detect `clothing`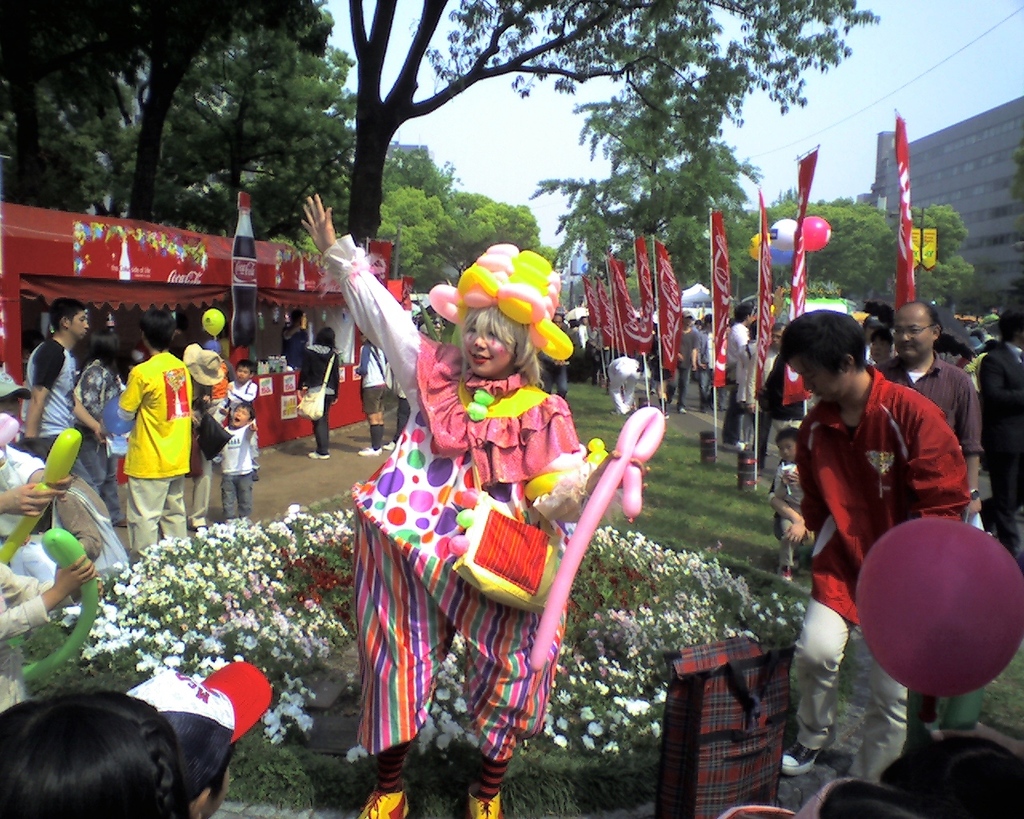
rect(354, 342, 394, 429)
